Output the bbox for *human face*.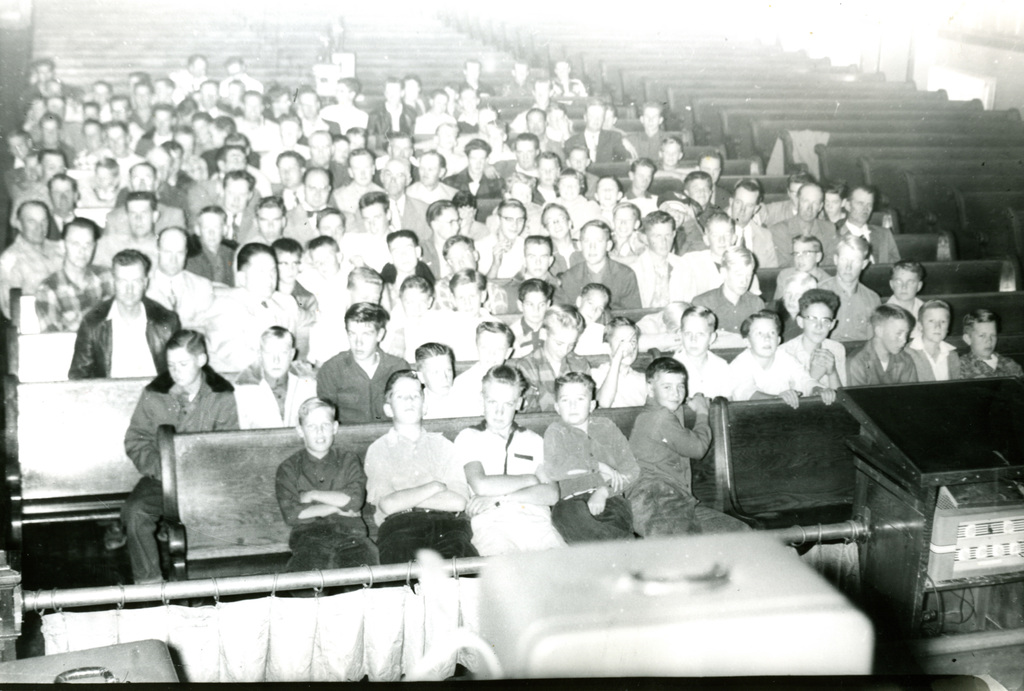
pyautogui.locateOnScreen(791, 238, 822, 271).
